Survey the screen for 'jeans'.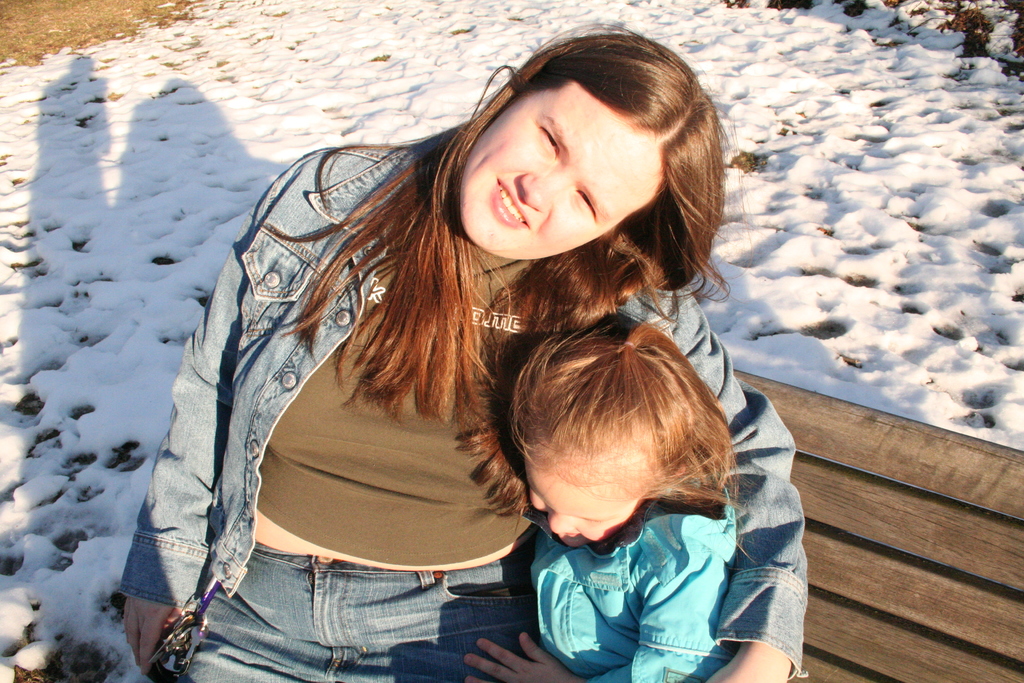
Survey found: <region>171, 536, 543, 682</region>.
